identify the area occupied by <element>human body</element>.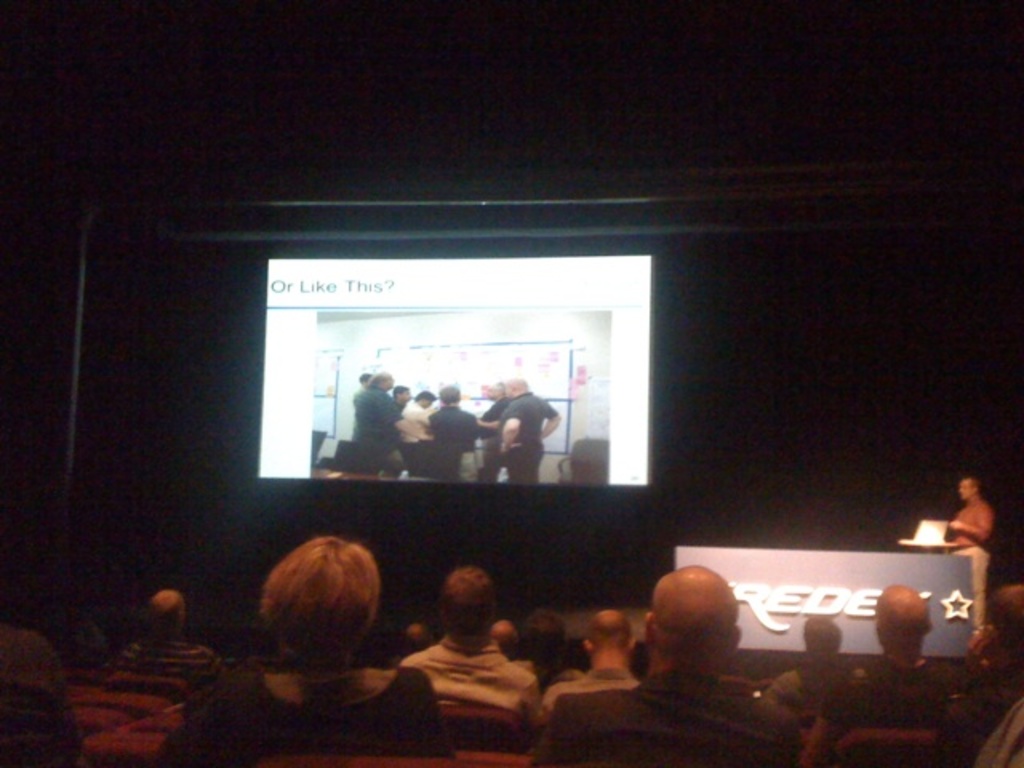
Area: locate(158, 523, 437, 766).
